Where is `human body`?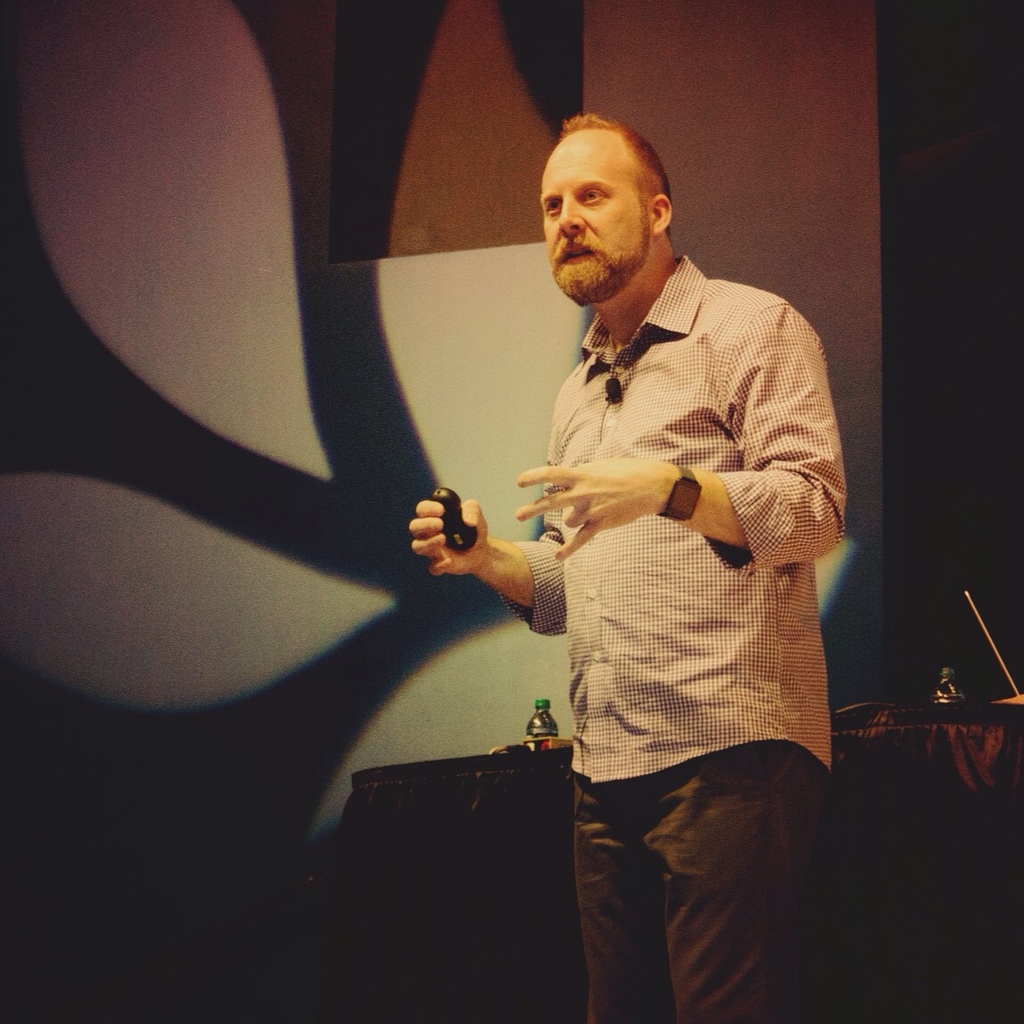
locate(446, 137, 853, 1023).
